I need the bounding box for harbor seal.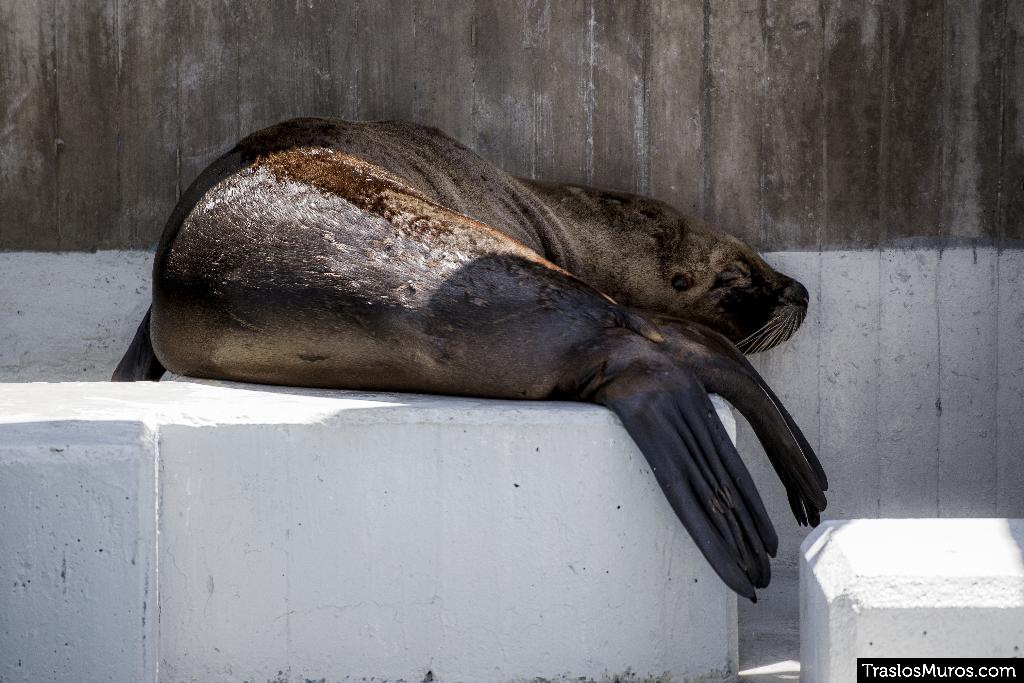
Here it is: (107, 120, 835, 604).
